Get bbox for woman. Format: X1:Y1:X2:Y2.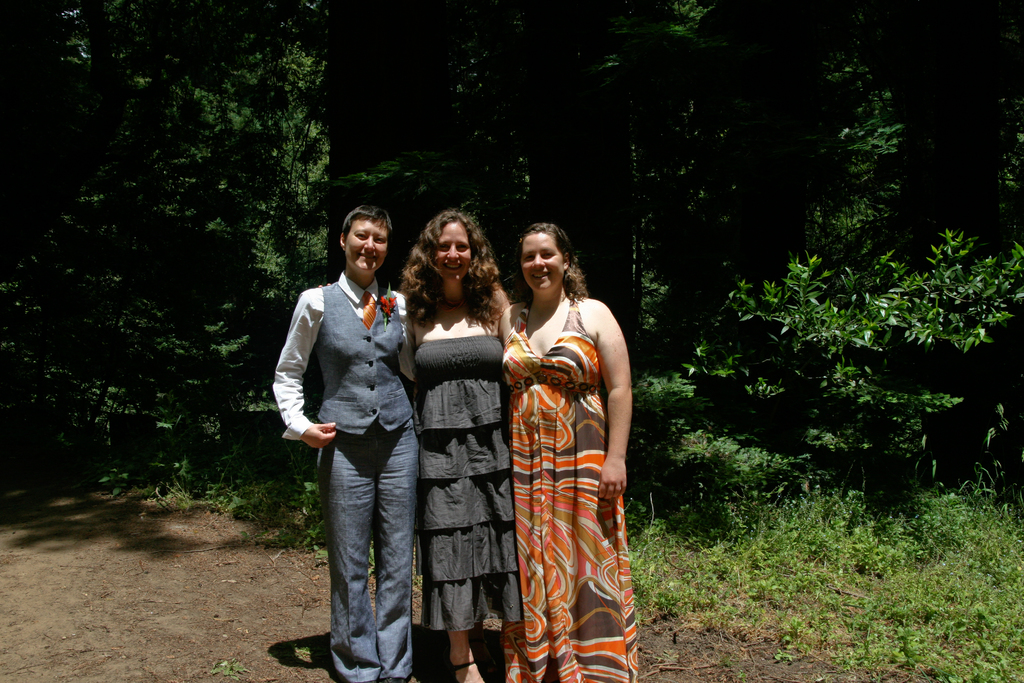
397:206:527:682.
